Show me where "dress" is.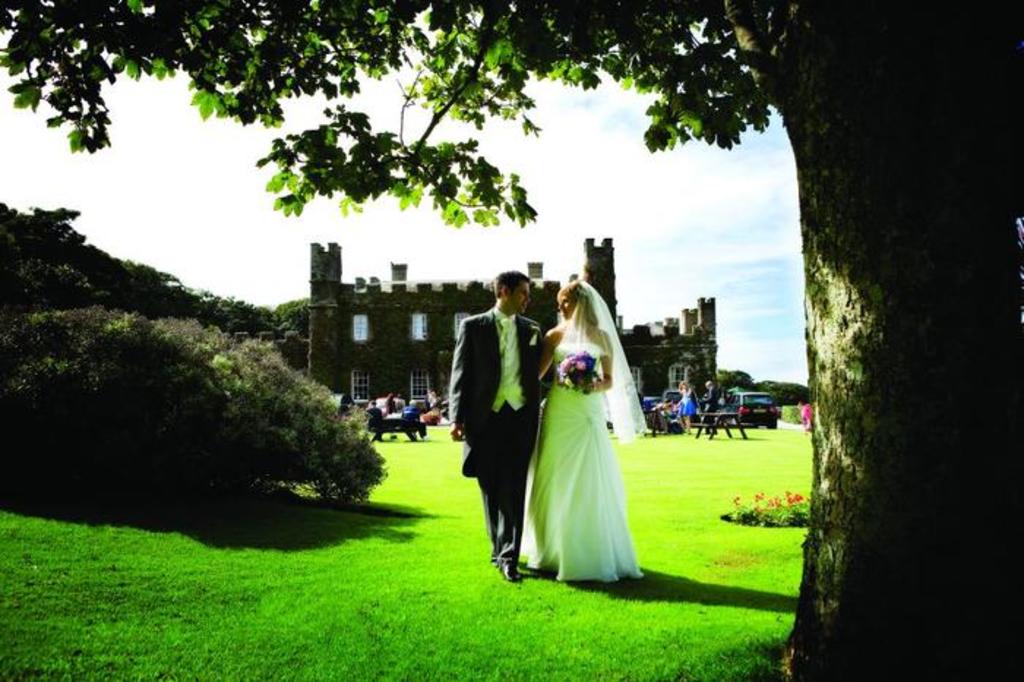
"dress" is at 519/318/635/587.
